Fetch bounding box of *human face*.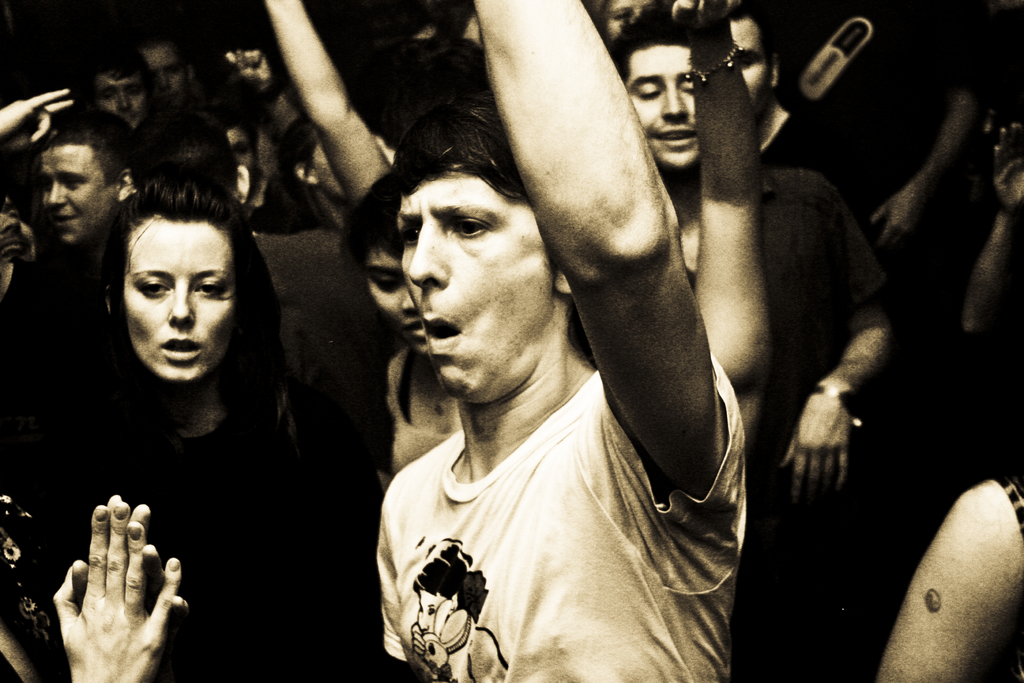
Bbox: {"x1": 361, "y1": 240, "x2": 432, "y2": 353}.
